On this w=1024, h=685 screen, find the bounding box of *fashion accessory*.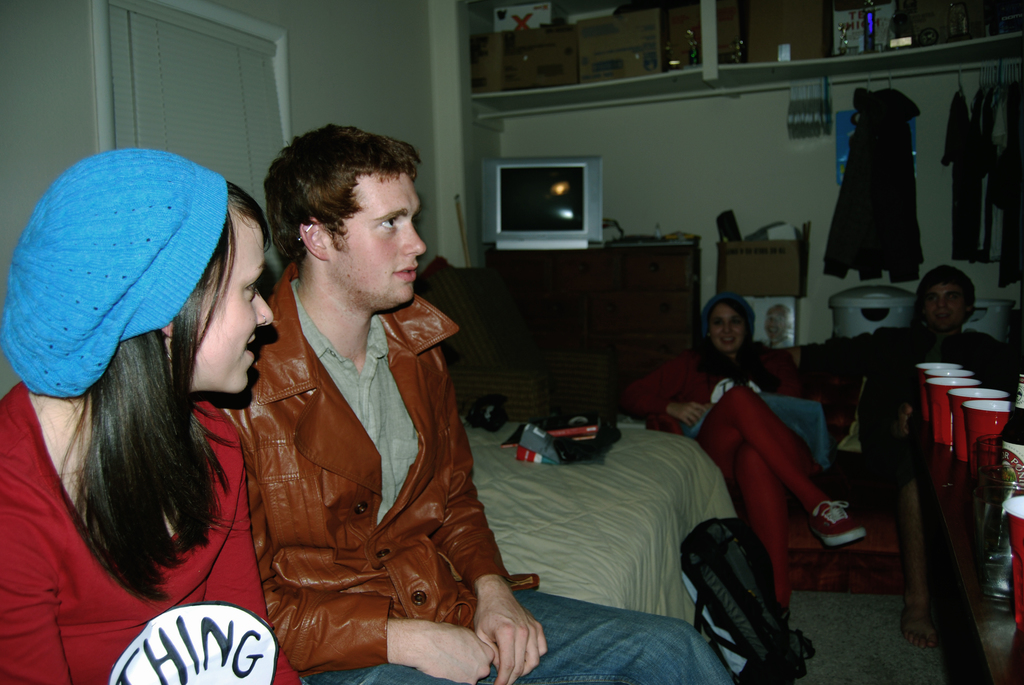
Bounding box: x1=808, y1=500, x2=867, y2=547.
